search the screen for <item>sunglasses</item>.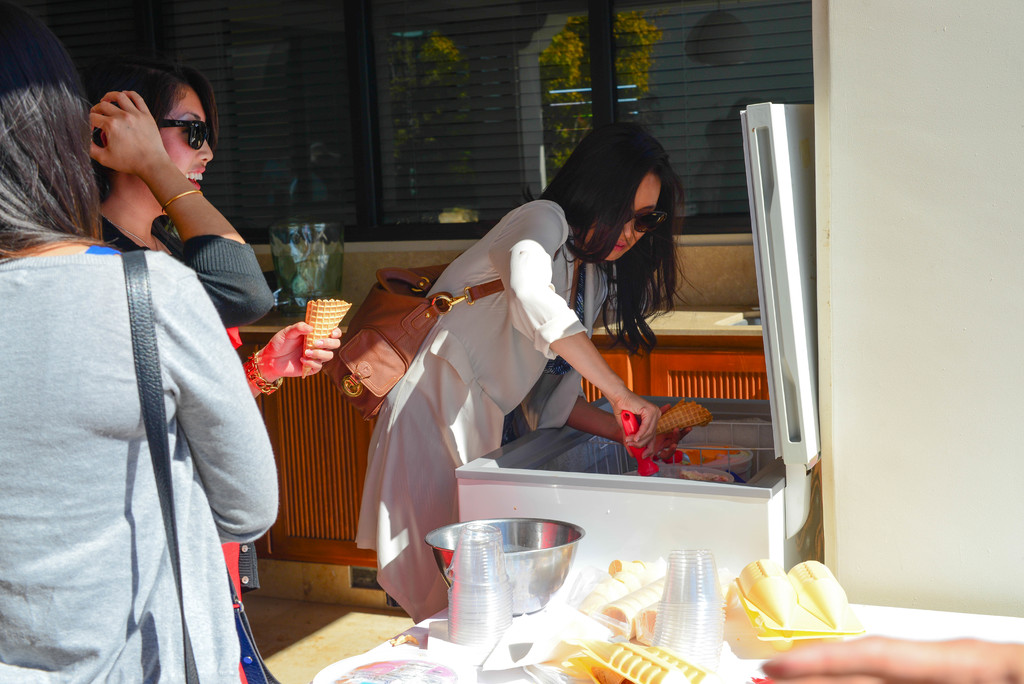
Found at {"left": 159, "top": 117, "right": 212, "bottom": 149}.
